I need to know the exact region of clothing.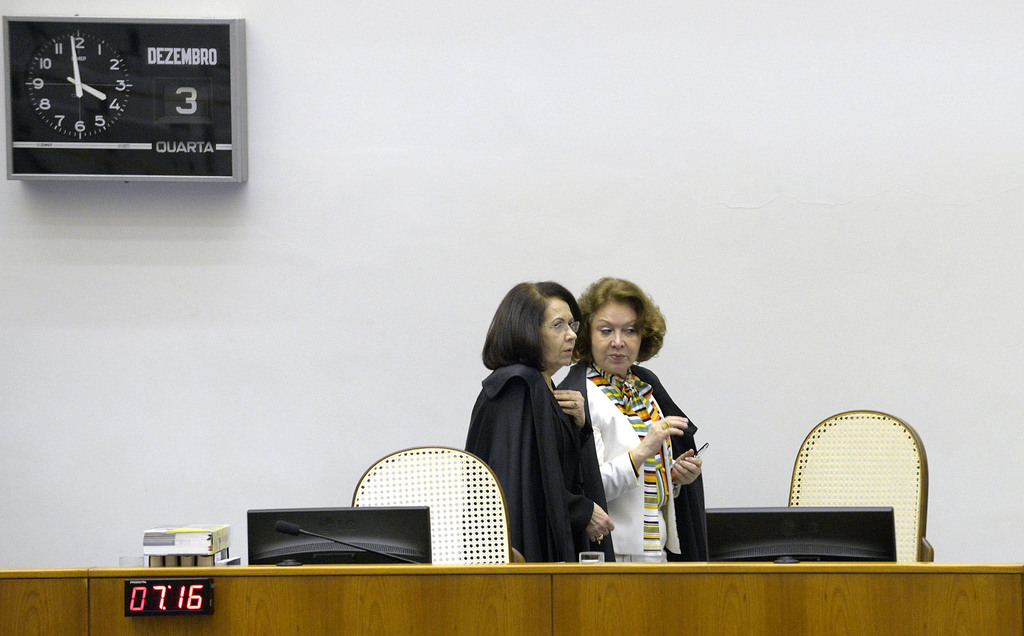
Region: [left=558, top=359, right=698, bottom=565].
